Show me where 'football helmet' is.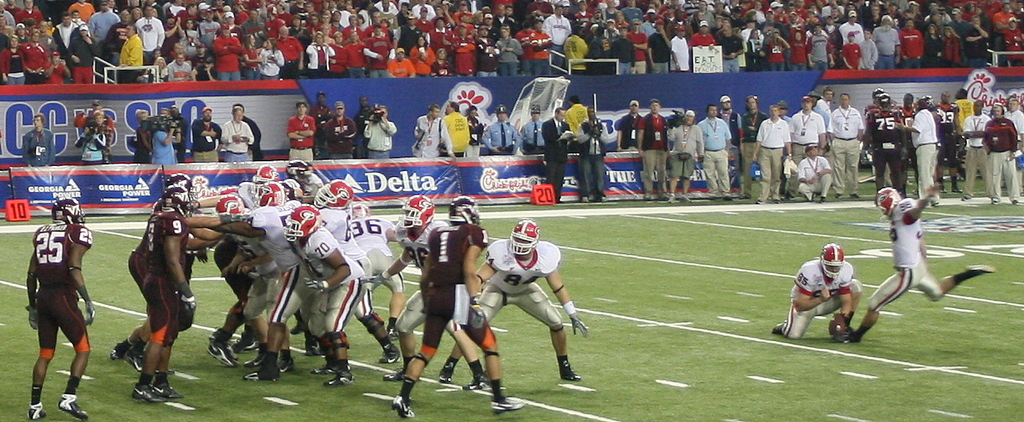
'football helmet' is at {"left": 281, "top": 200, "right": 319, "bottom": 242}.
